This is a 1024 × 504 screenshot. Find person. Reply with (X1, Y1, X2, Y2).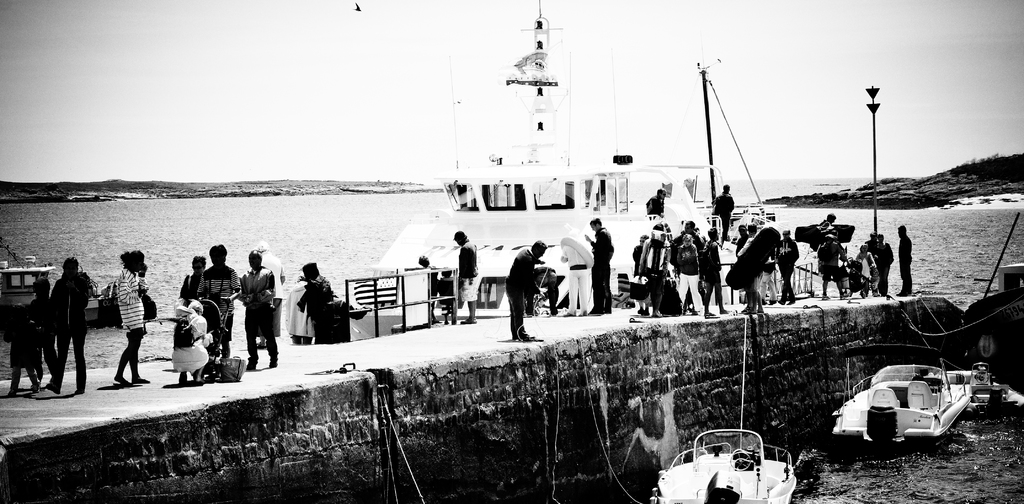
(292, 256, 335, 340).
